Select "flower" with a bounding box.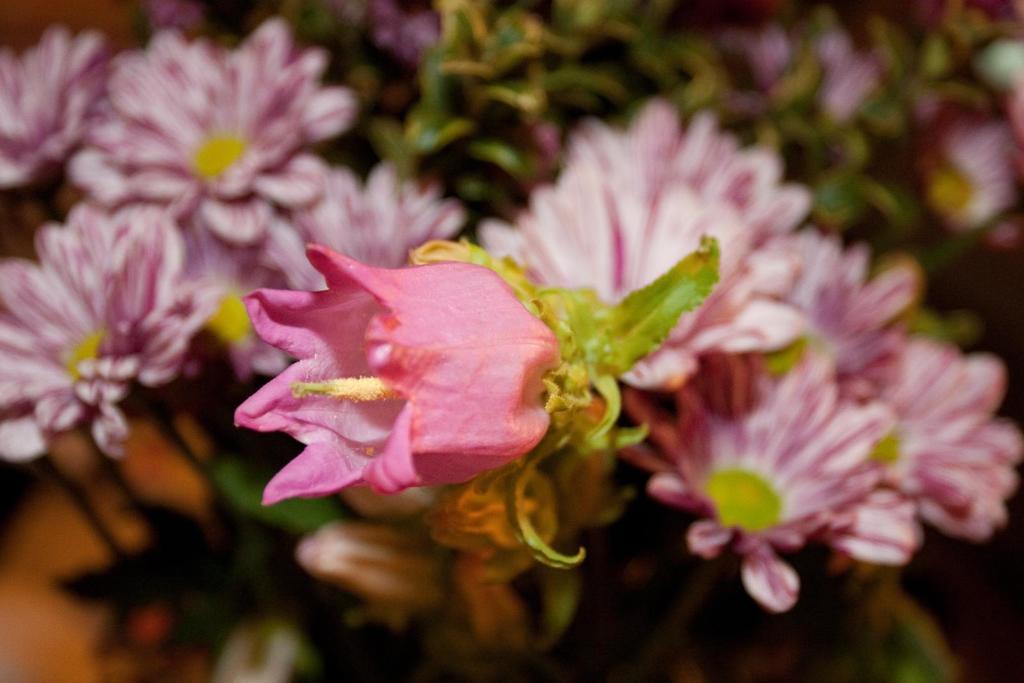
223, 229, 570, 536.
